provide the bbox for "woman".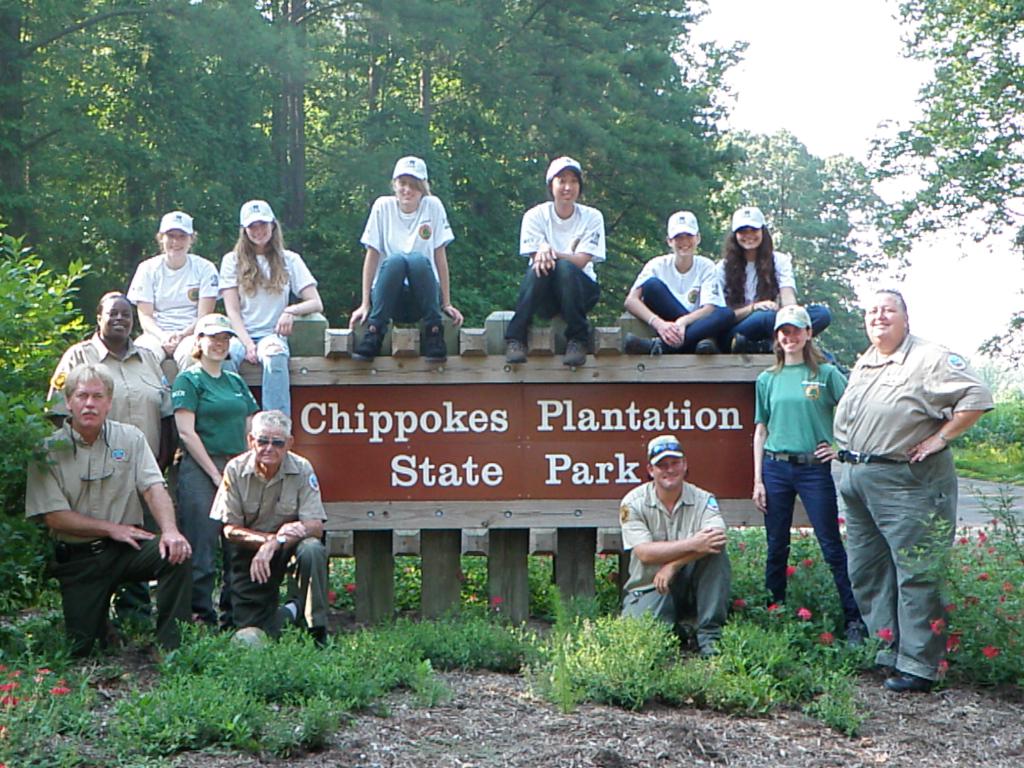
<box>36,288,172,460</box>.
